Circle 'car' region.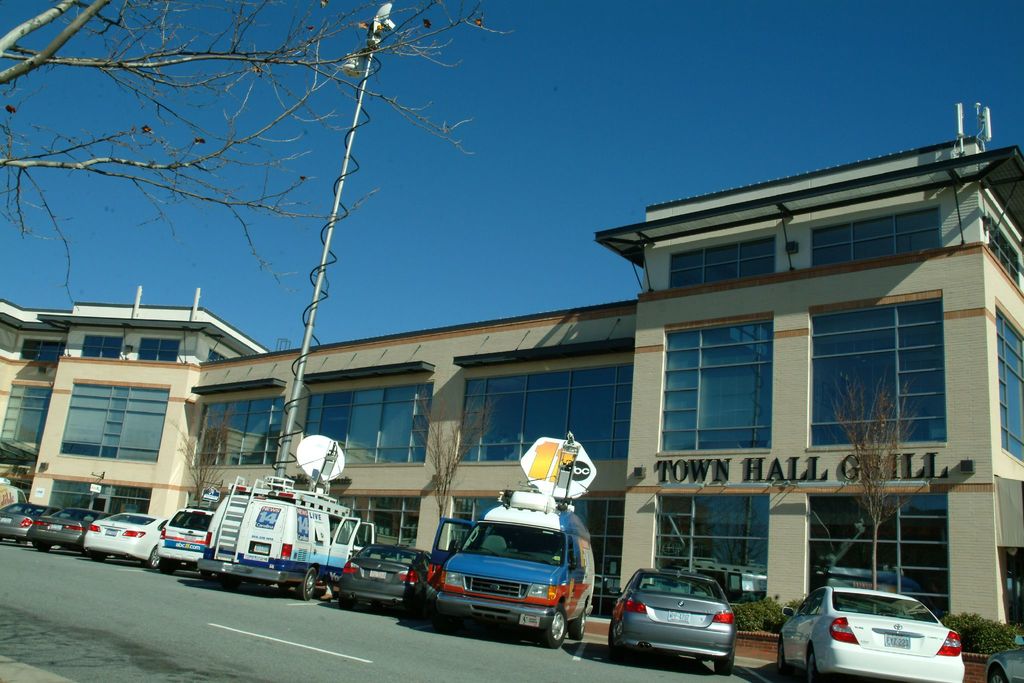
Region: <region>341, 543, 429, 613</region>.
